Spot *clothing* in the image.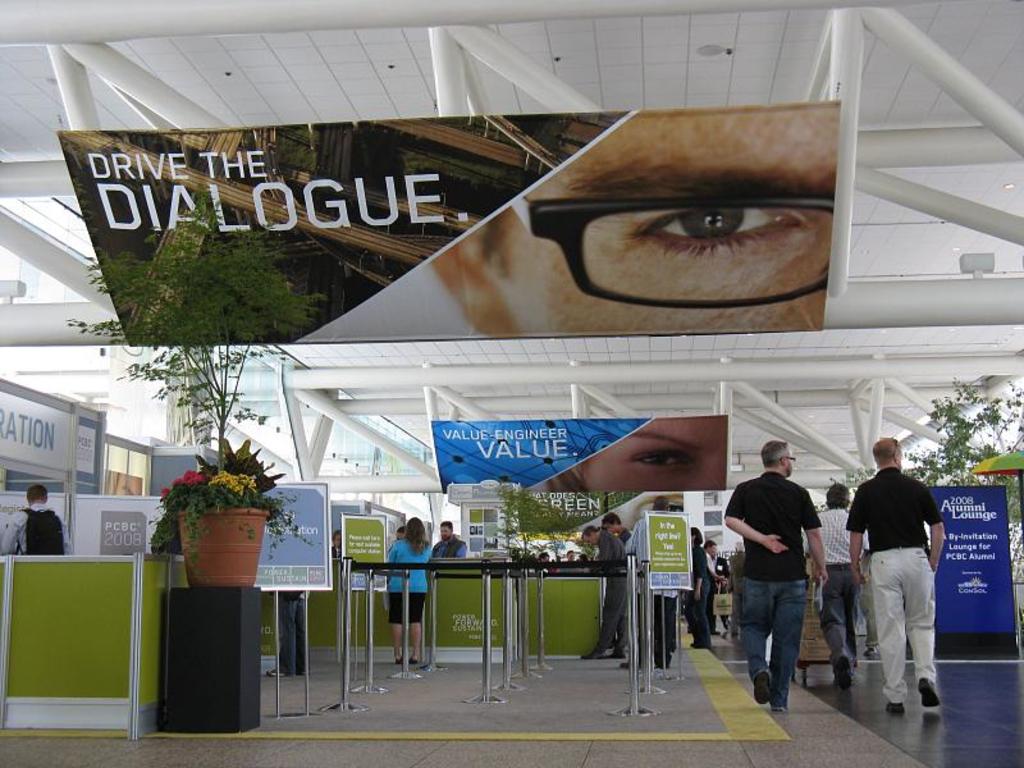
*clothing* found at 826:567:855:662.
